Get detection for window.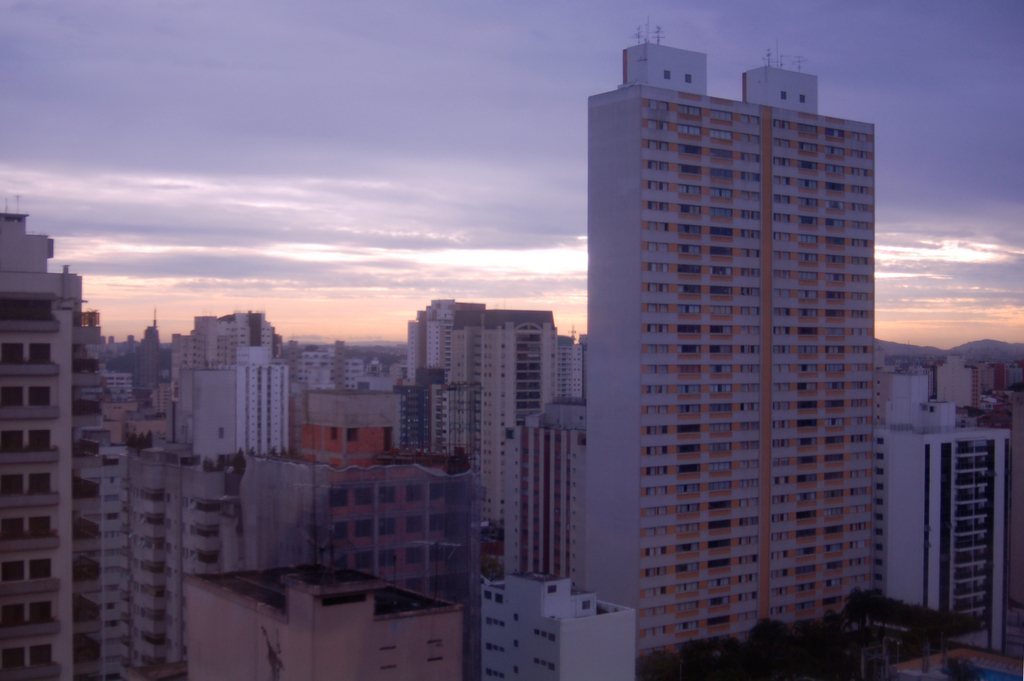
Detection: box=[675, 285, 699, 294].
